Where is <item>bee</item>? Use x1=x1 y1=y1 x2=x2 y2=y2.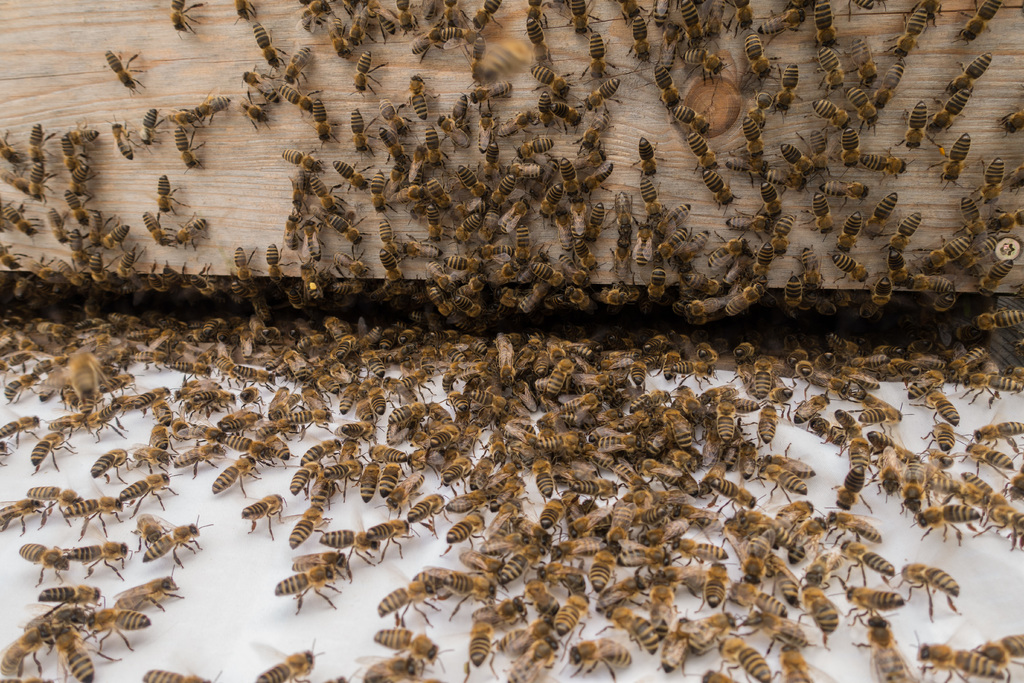
x1=860 y1=194 x2=898 y2=245.
